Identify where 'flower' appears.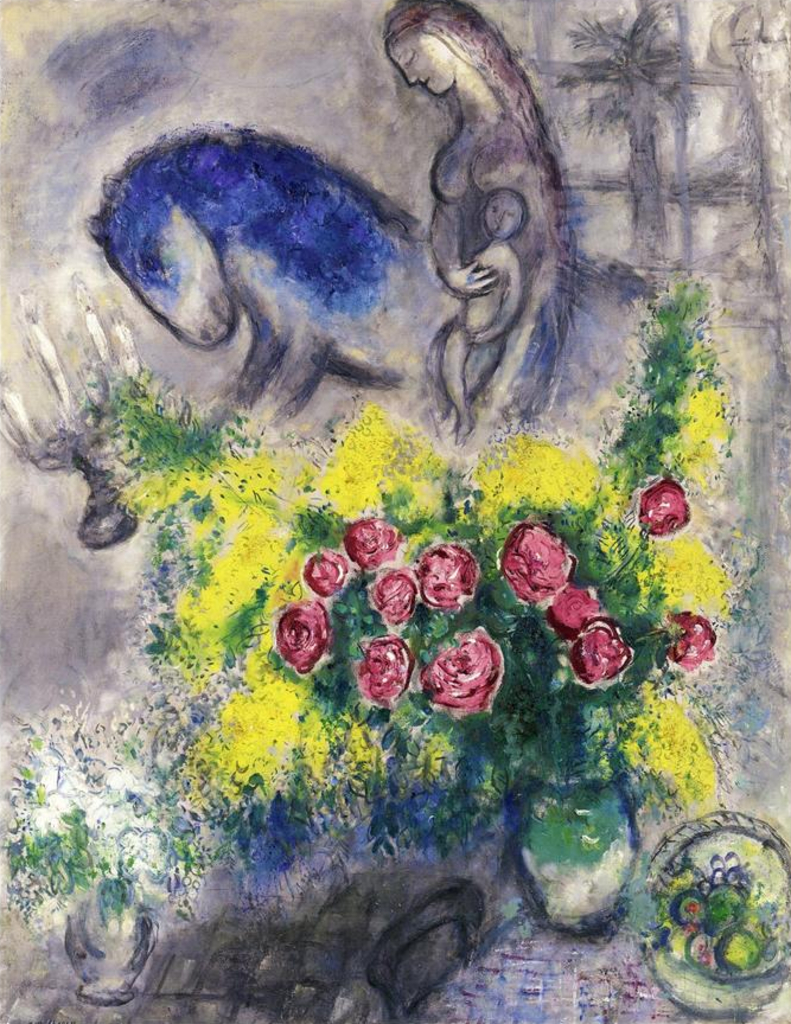
Appears at <bbox>658, 615, 713, 672</bbox>.
